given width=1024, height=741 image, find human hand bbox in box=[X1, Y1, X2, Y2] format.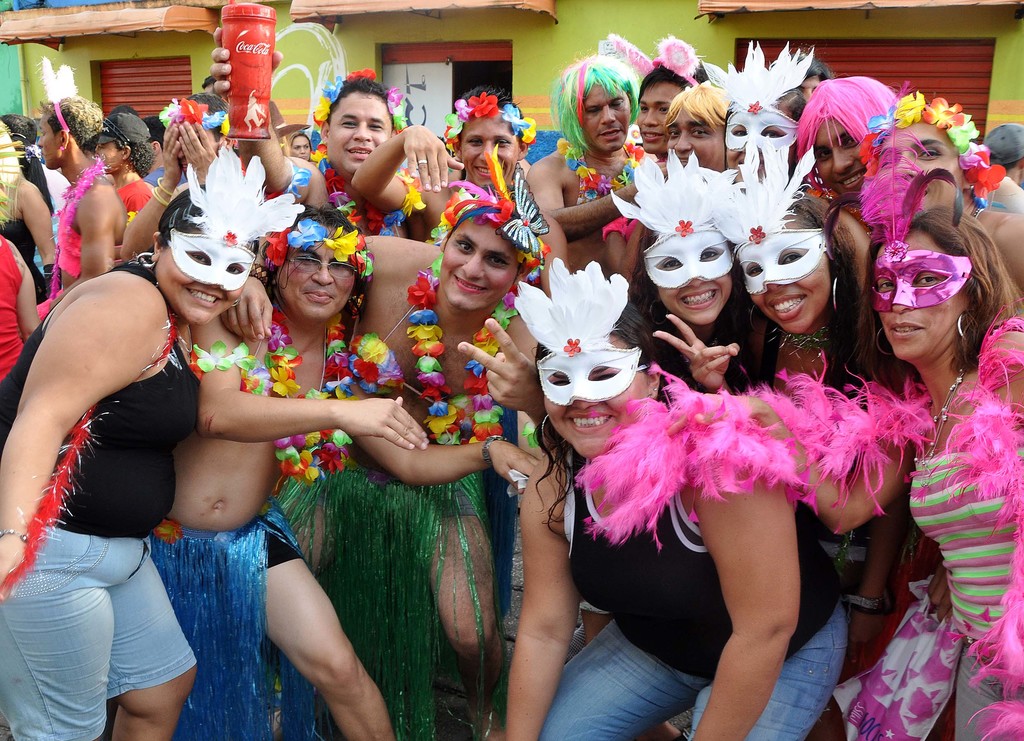
box=[154, 118, 188, 186].
